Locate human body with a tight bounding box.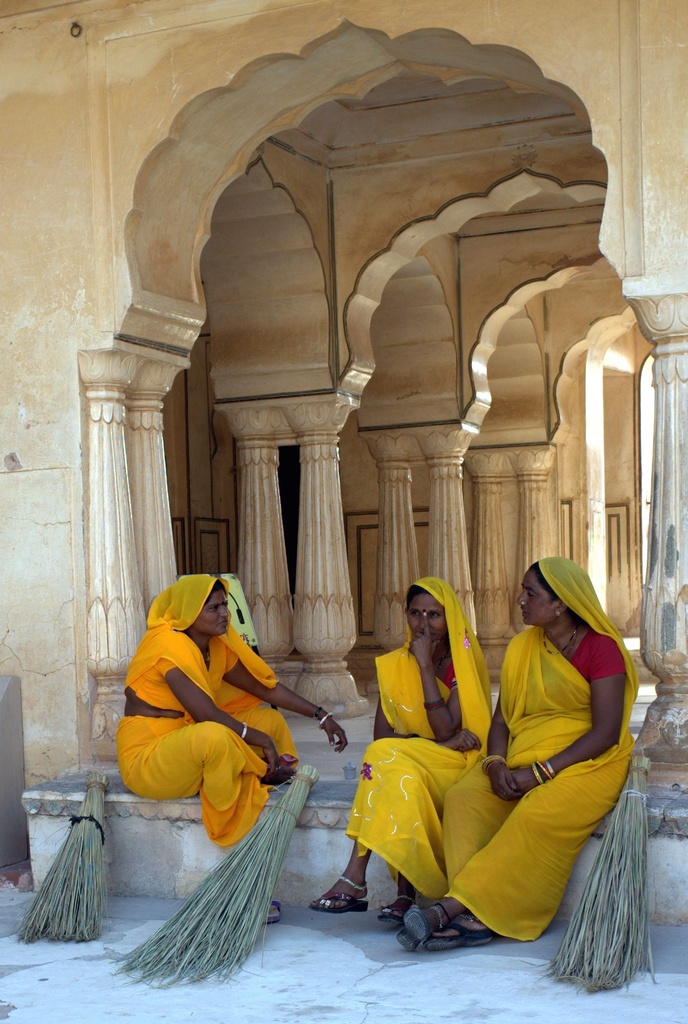
[x1=441, y1=538, x2=653, y2=975].
